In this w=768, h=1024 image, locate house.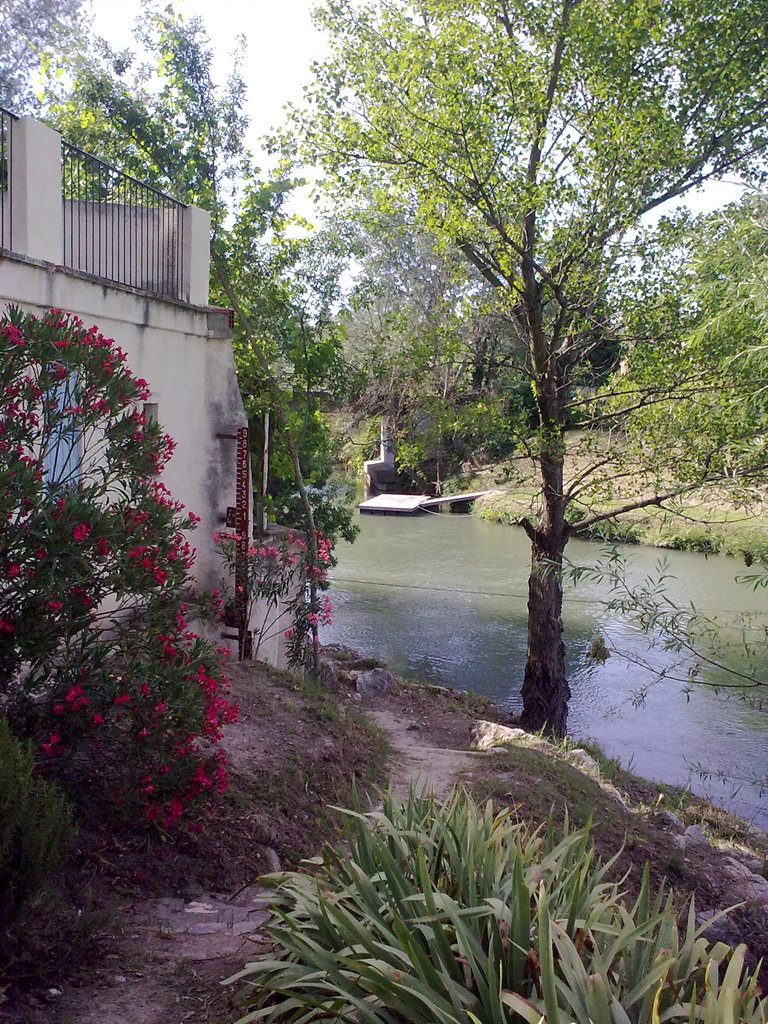
Bounding box: [x1=0, y1=102, x2=310, y2=664].
